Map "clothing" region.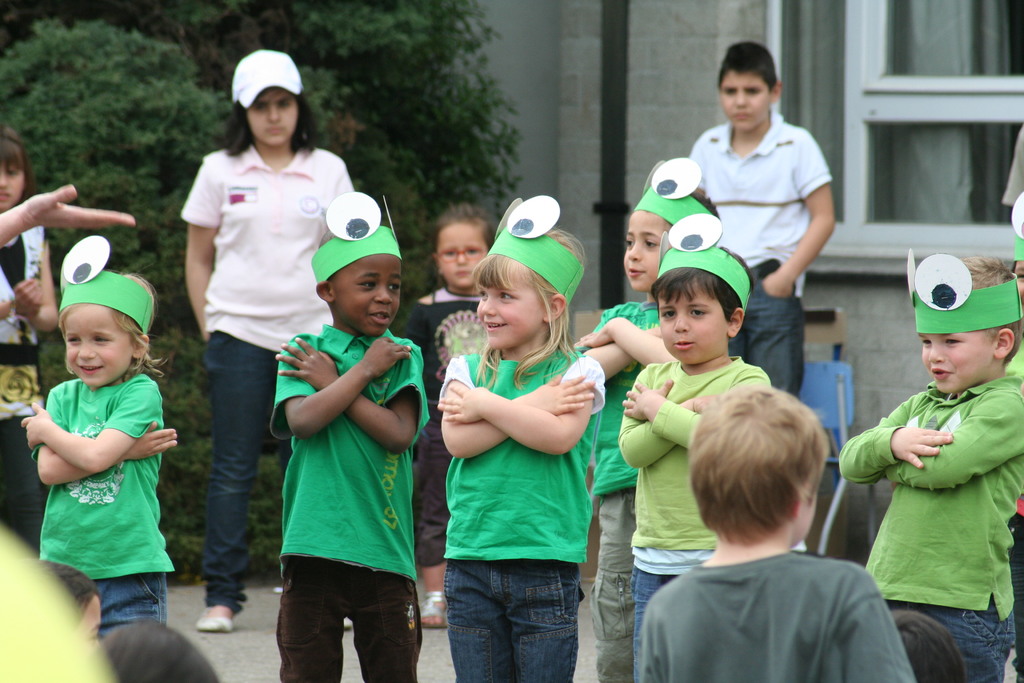
Mapped to bbox=(579, 284, 640, 502).
